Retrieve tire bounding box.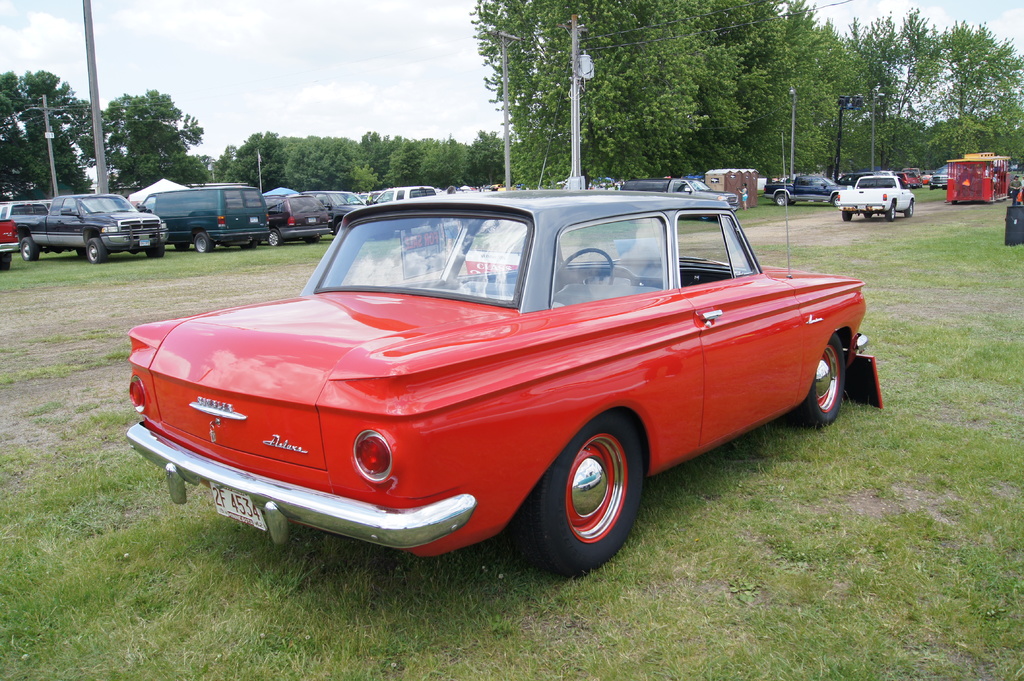
Bounding box: locate(906, 202, 915, 218).
